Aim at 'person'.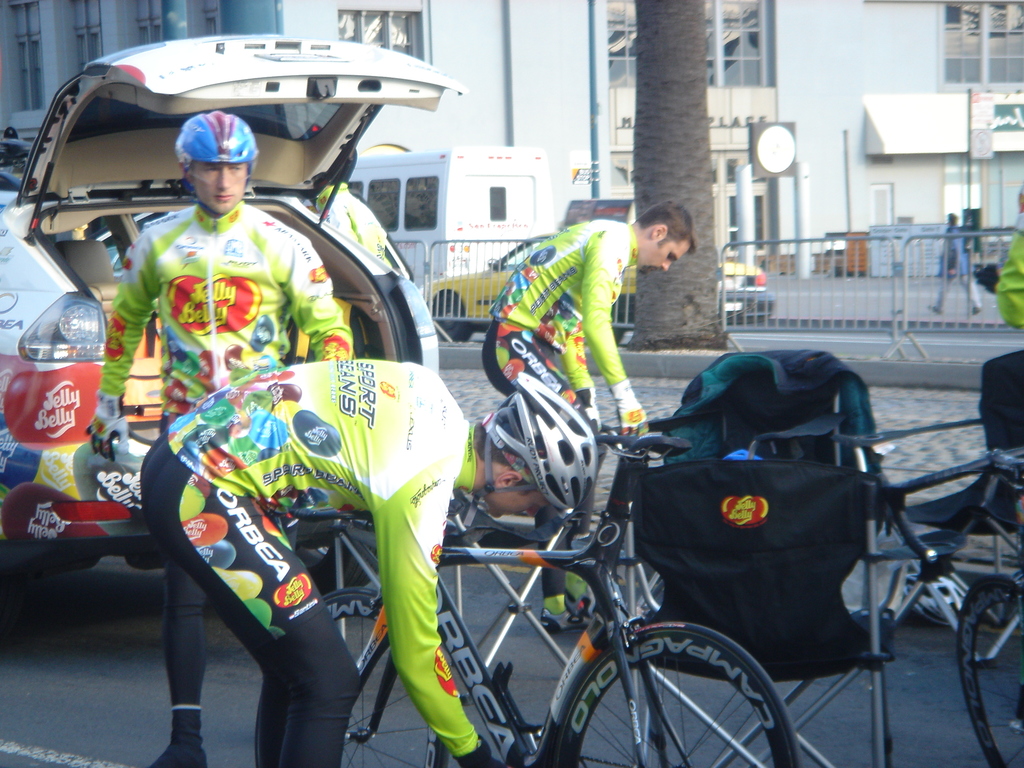
Aimed at [left=140, top=359, right=596, bottom=767].
